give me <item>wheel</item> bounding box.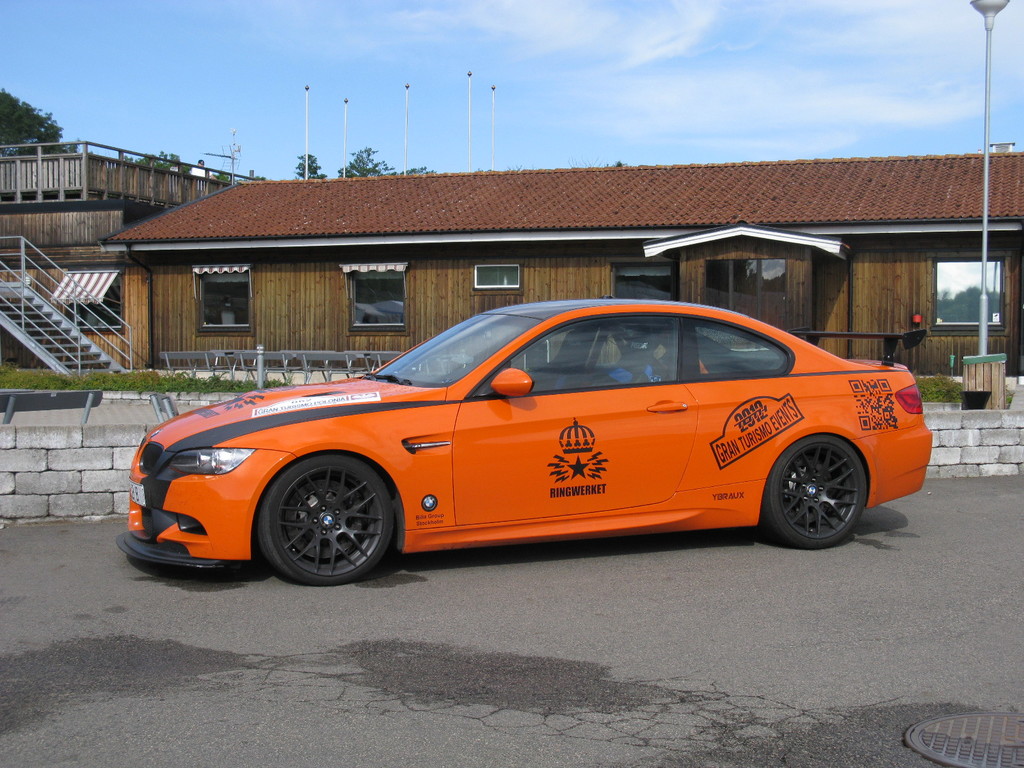
box(255, 460, 394, 579).
